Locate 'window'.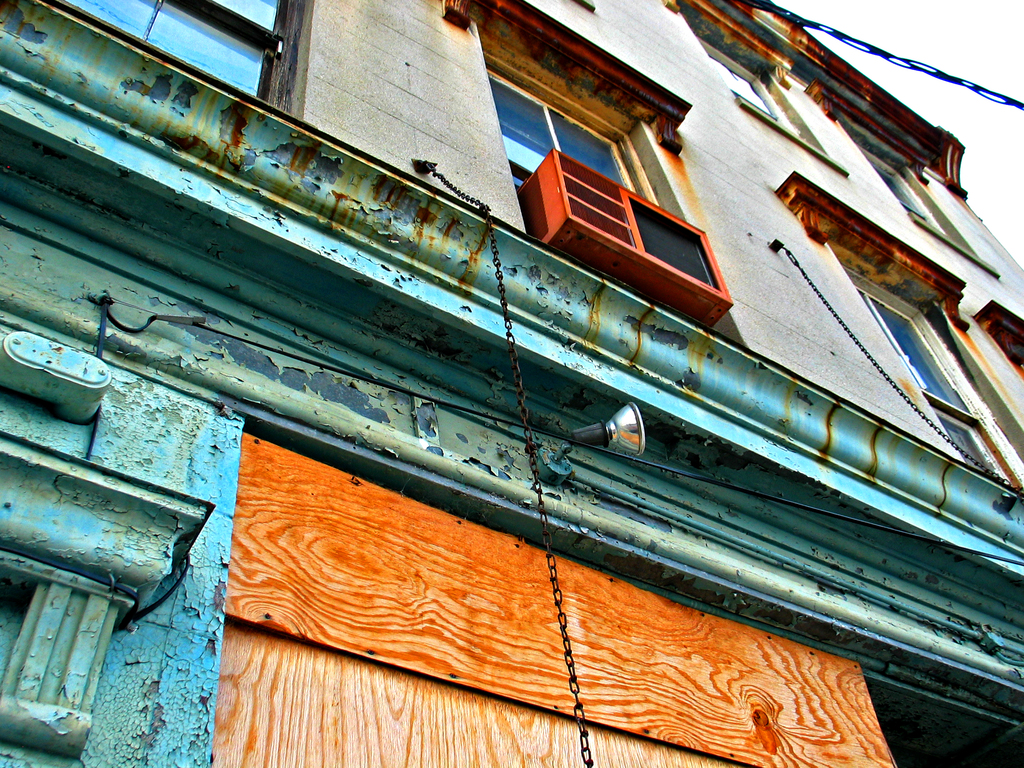
Bounding box: 774 193 1023 471.
